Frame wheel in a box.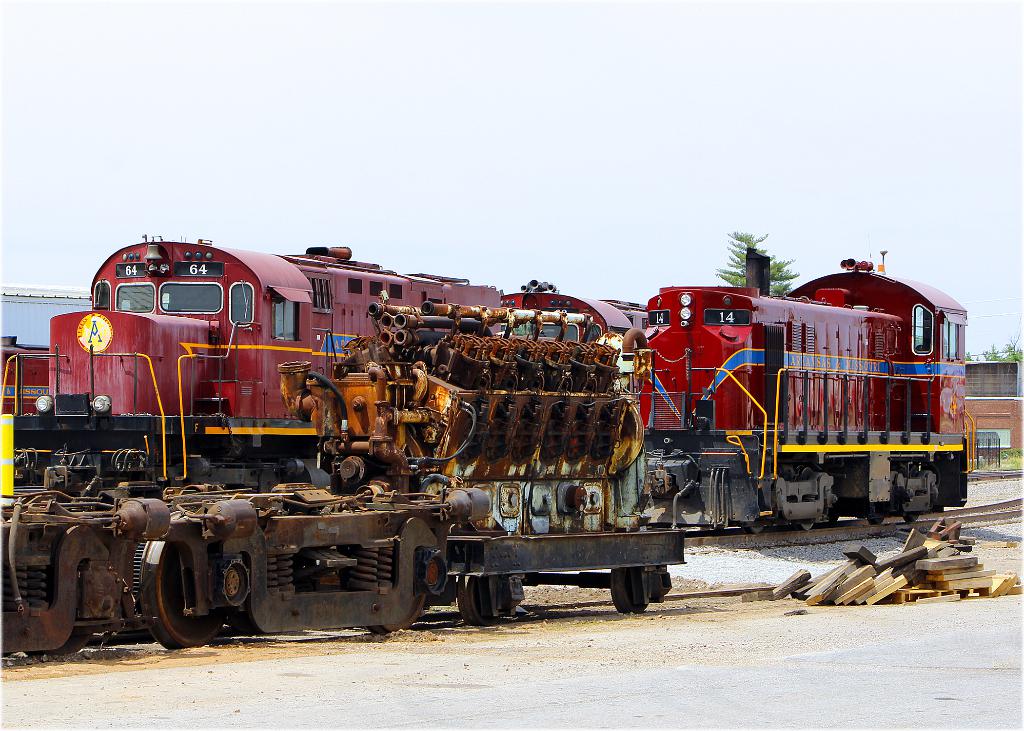
793,523,815,533.
